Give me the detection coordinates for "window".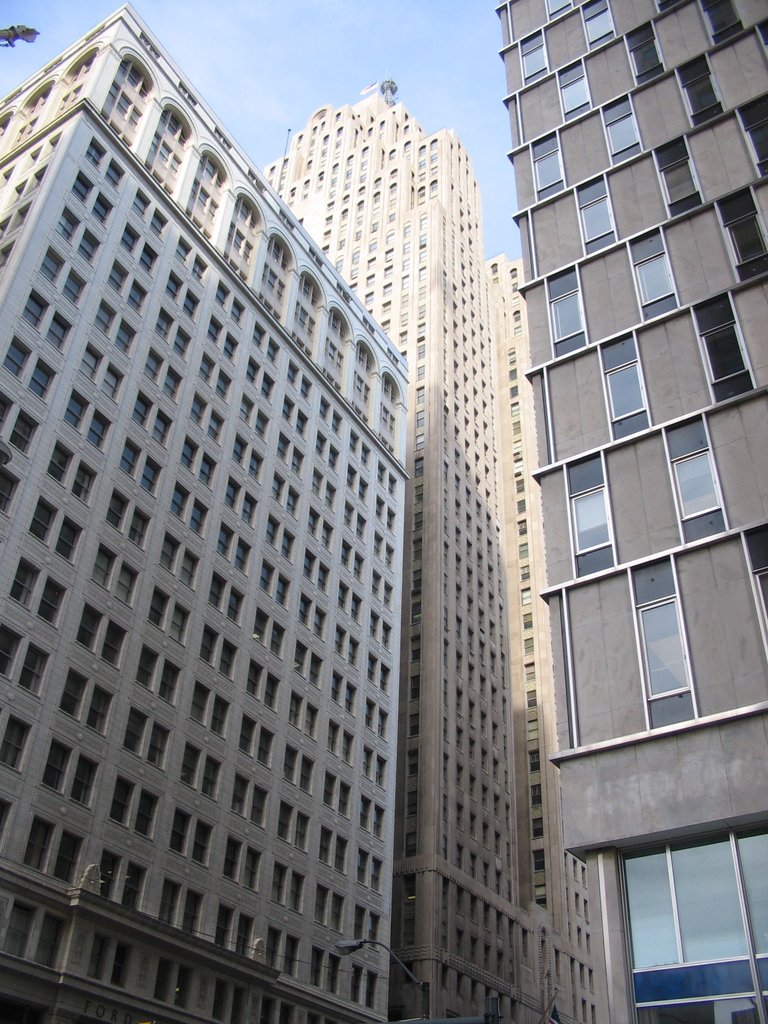
[296,751,314,794].
